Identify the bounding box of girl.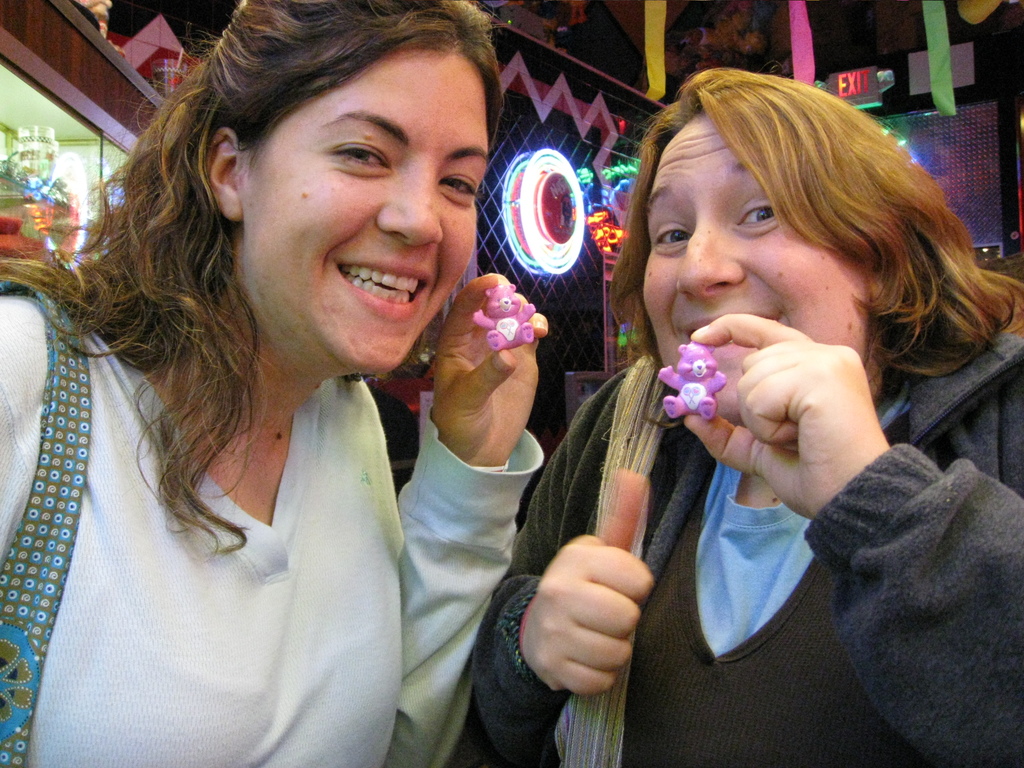
[0,0,548,767].
